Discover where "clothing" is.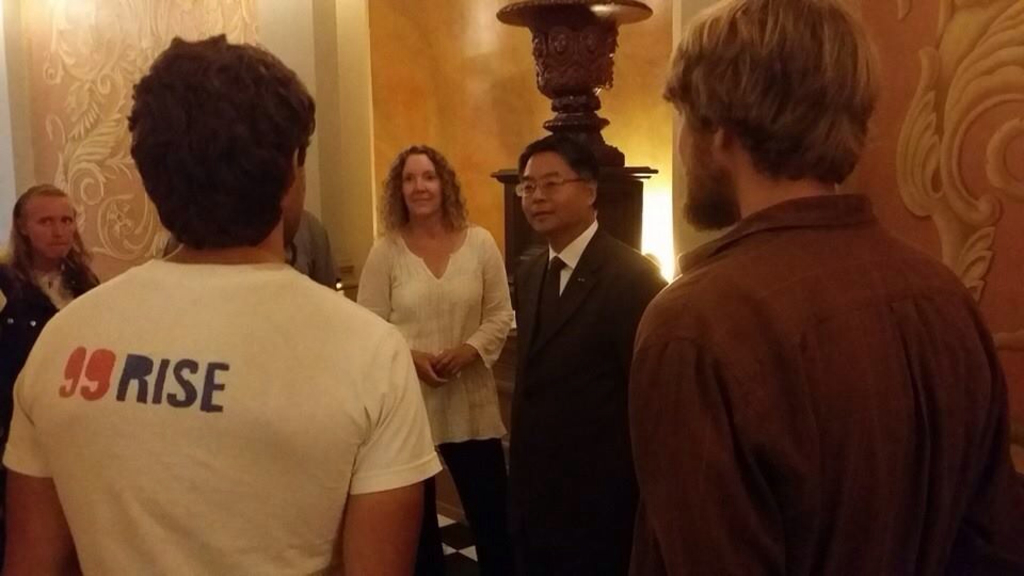
Discovered at {"left": 626, "top": 197, "right": 1017, "bottom": 575}.
